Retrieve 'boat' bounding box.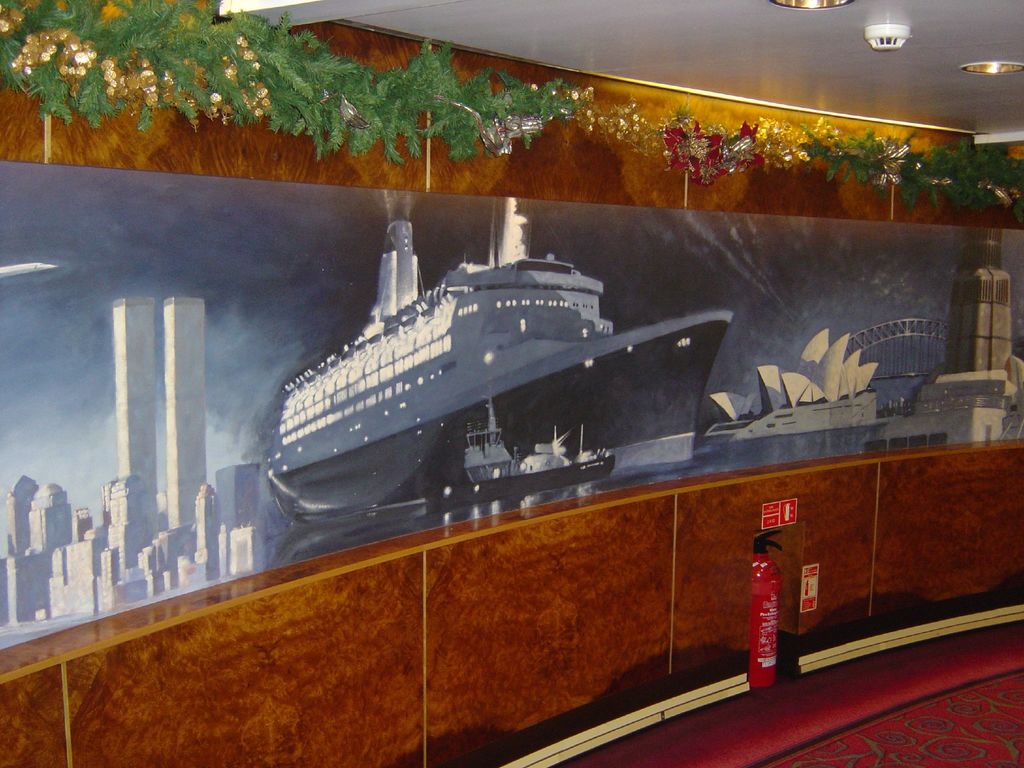
Bounding box: [232, 225, 760, 520].
